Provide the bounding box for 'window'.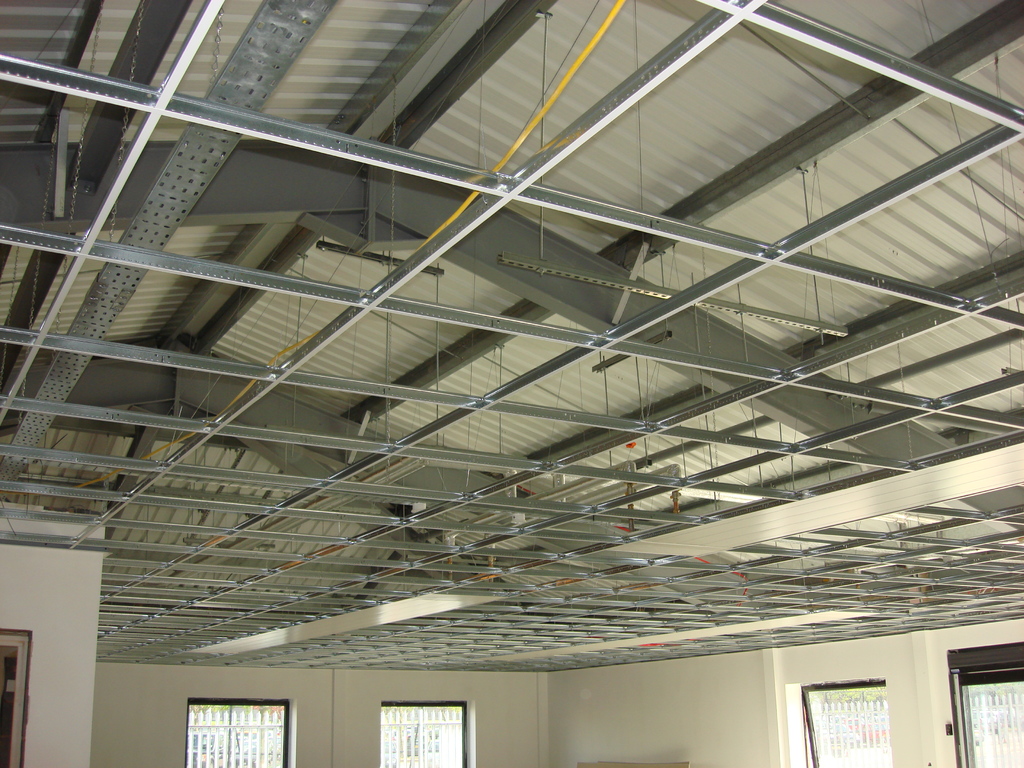
detection(380, 705, 465, 767).
